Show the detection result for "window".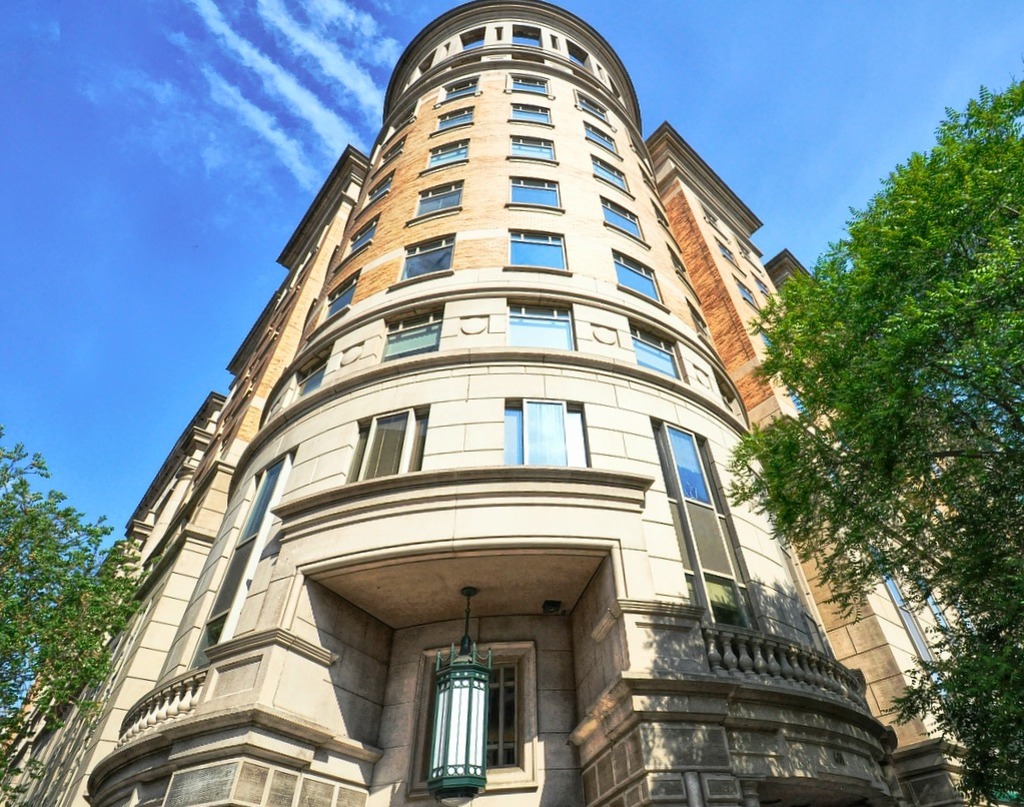
(x1=625, y1=317, x2=689, y2=384).
